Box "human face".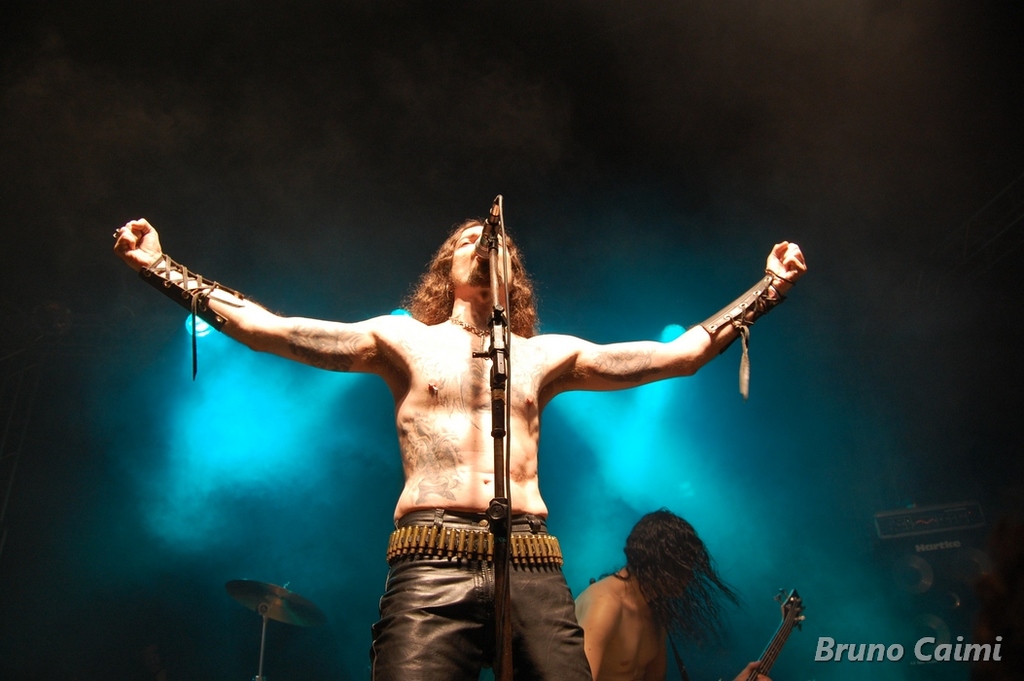
(446, 223, 511, 282).
